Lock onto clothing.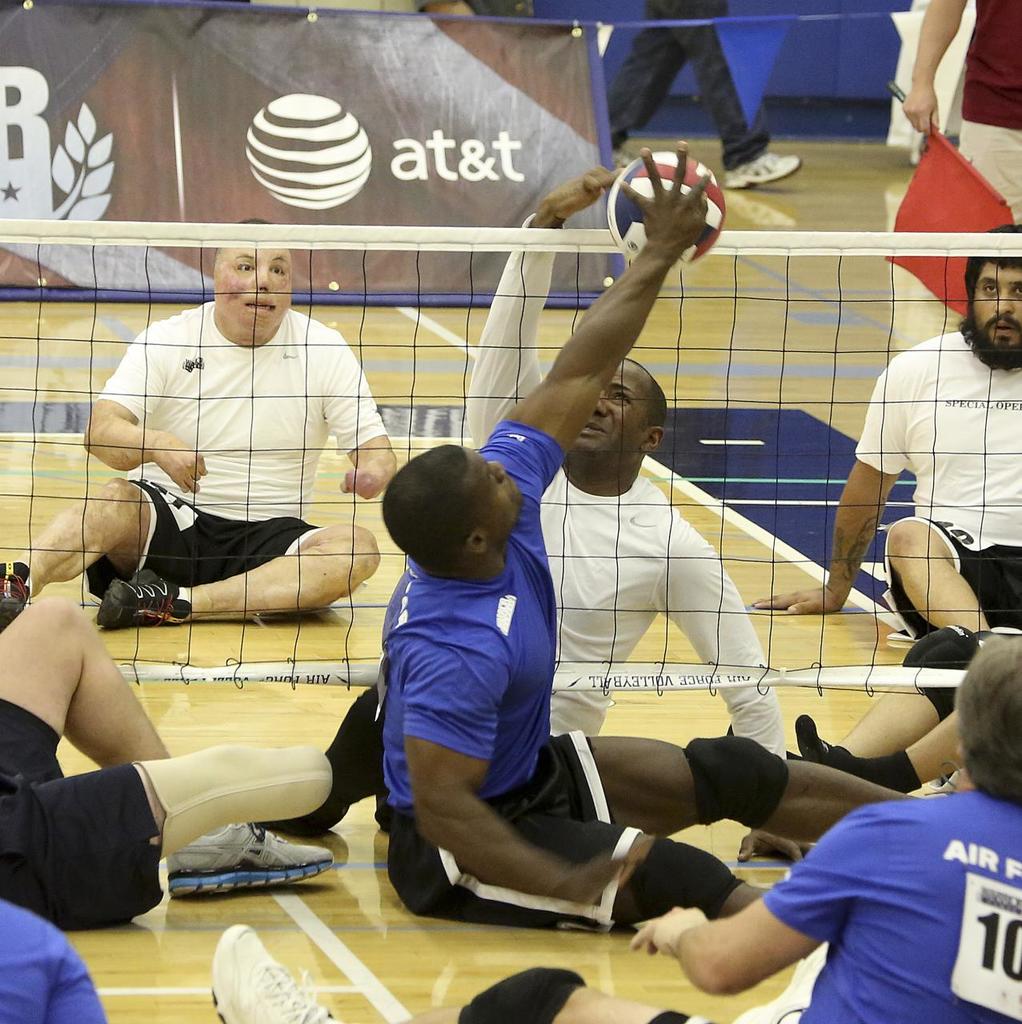
Locked: x1=295, y1=213, x2=774, y2=820.
